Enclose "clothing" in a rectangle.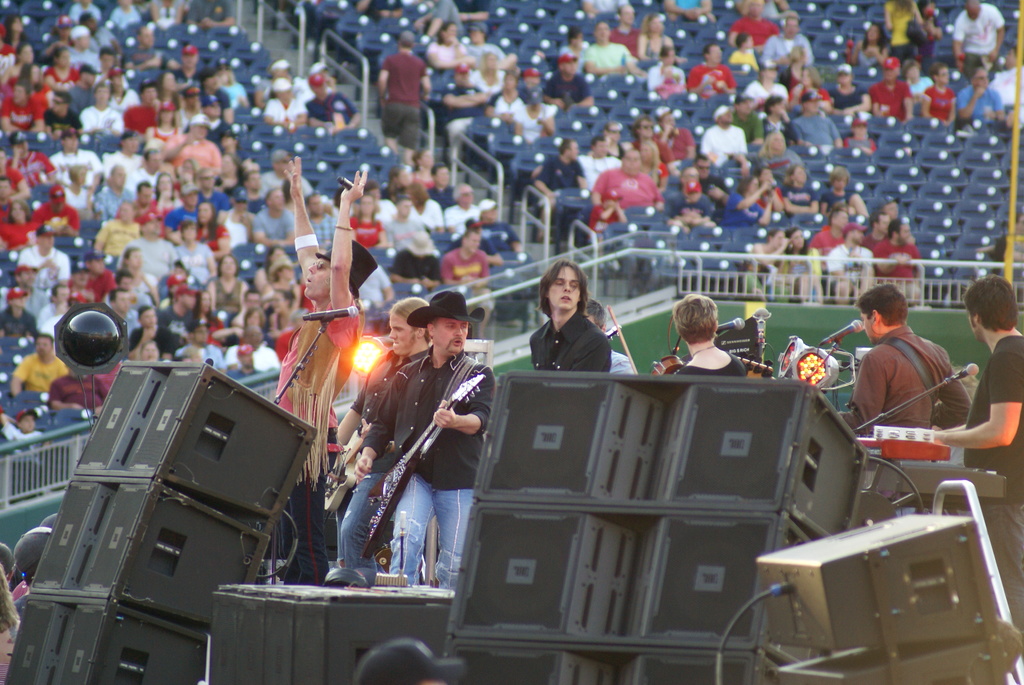
(left=8, top=562, right=24, bottom=592).
